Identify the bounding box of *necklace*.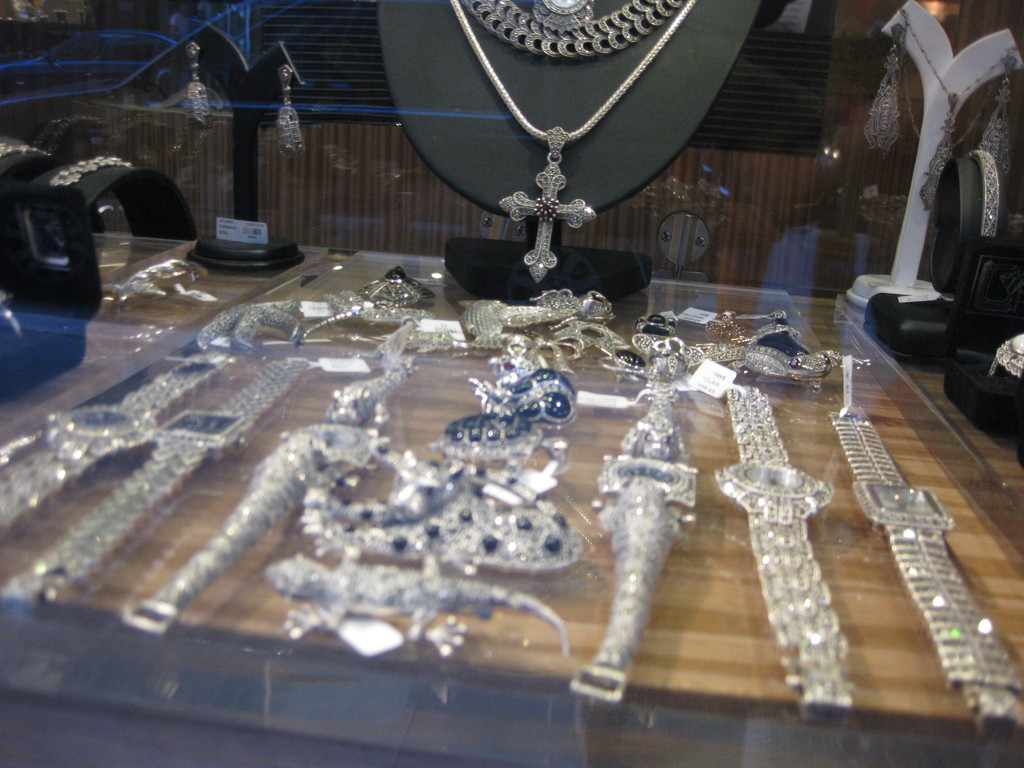
pyautogui.locateOnScreen(892, 6, 1016, 209).
